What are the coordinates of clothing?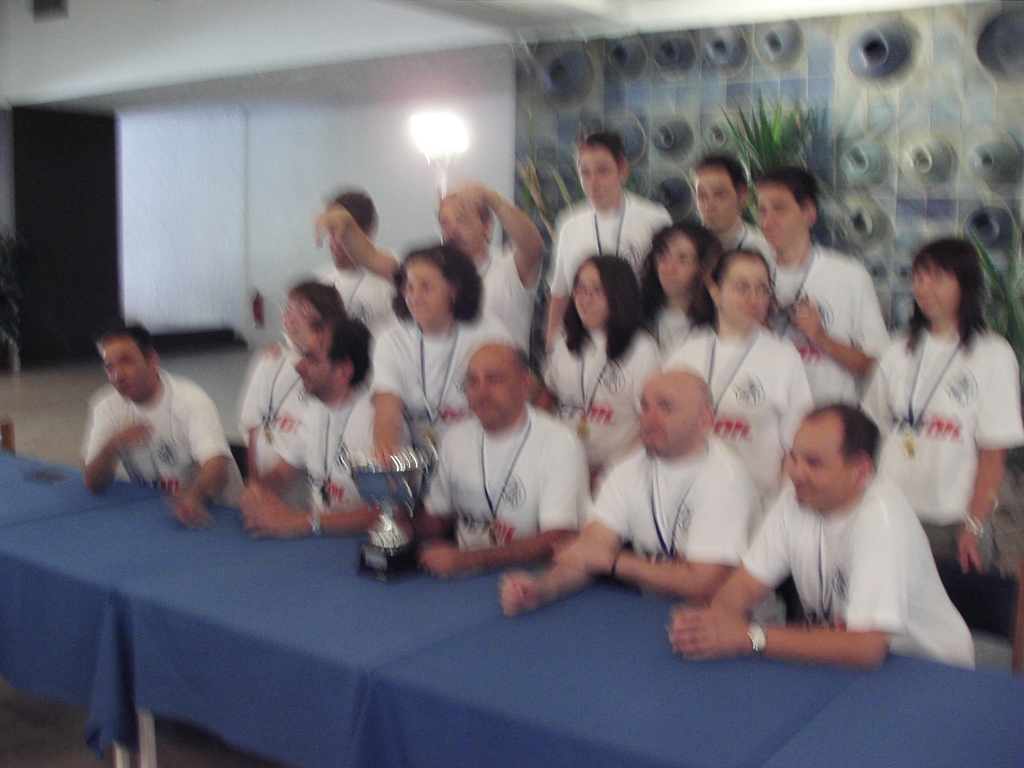
[239,332,303,453].
